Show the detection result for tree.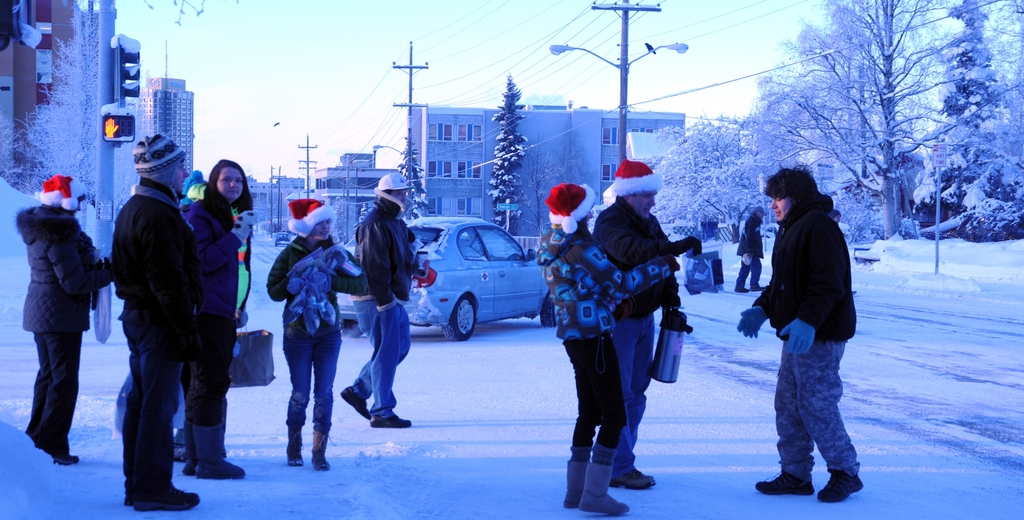
BBox(645, 113, 771, 242).
